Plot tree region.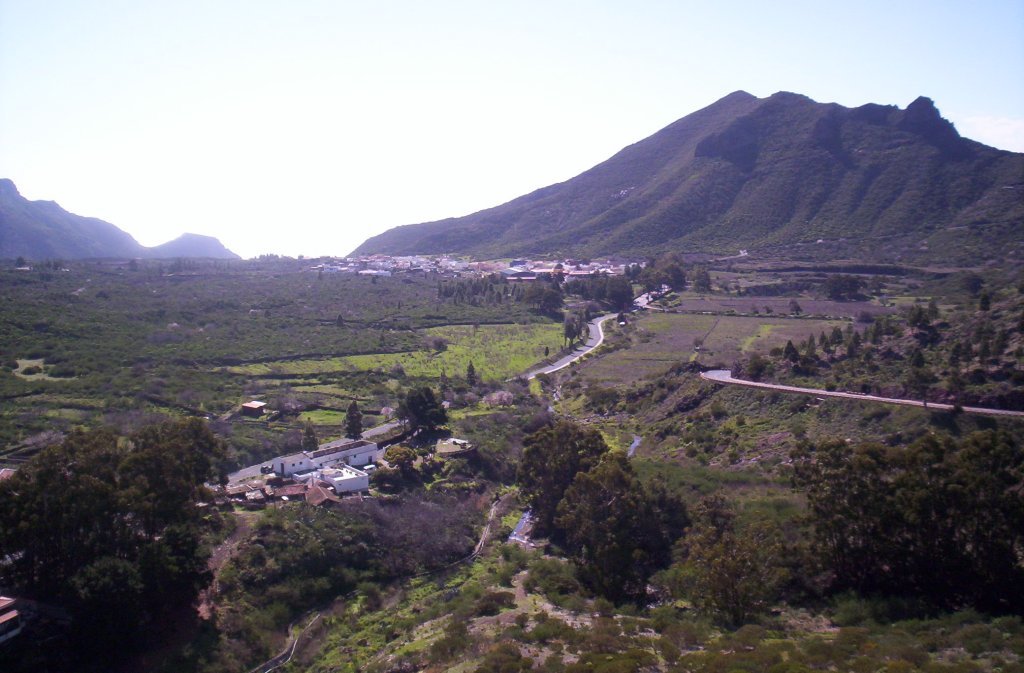
Plotted at 712 403 729 422.
